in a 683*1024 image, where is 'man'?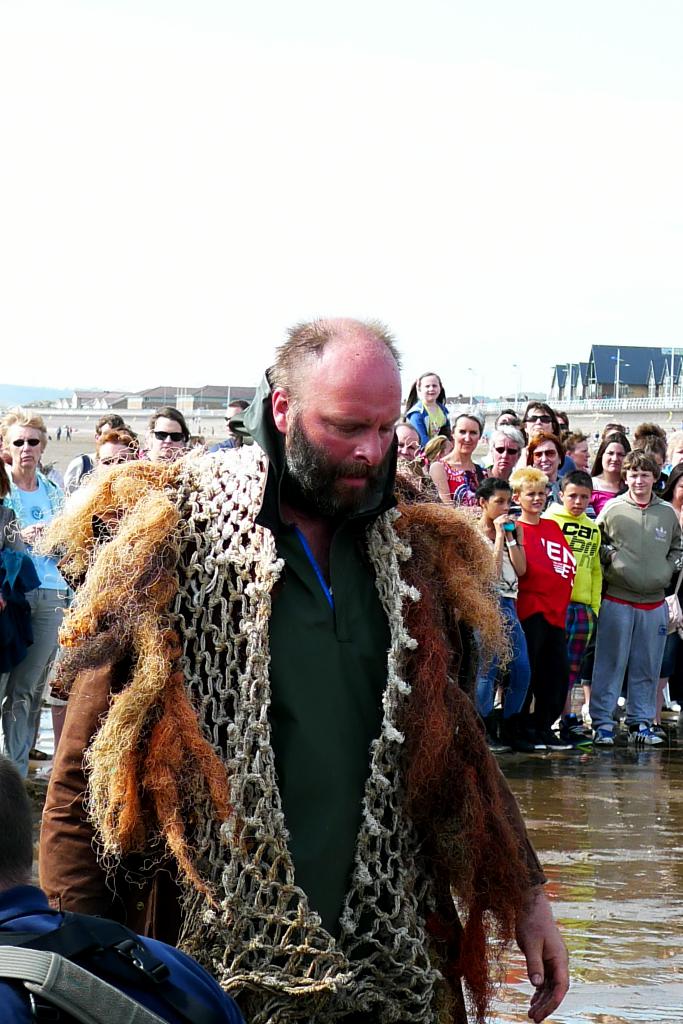
[204,400,252,453].
